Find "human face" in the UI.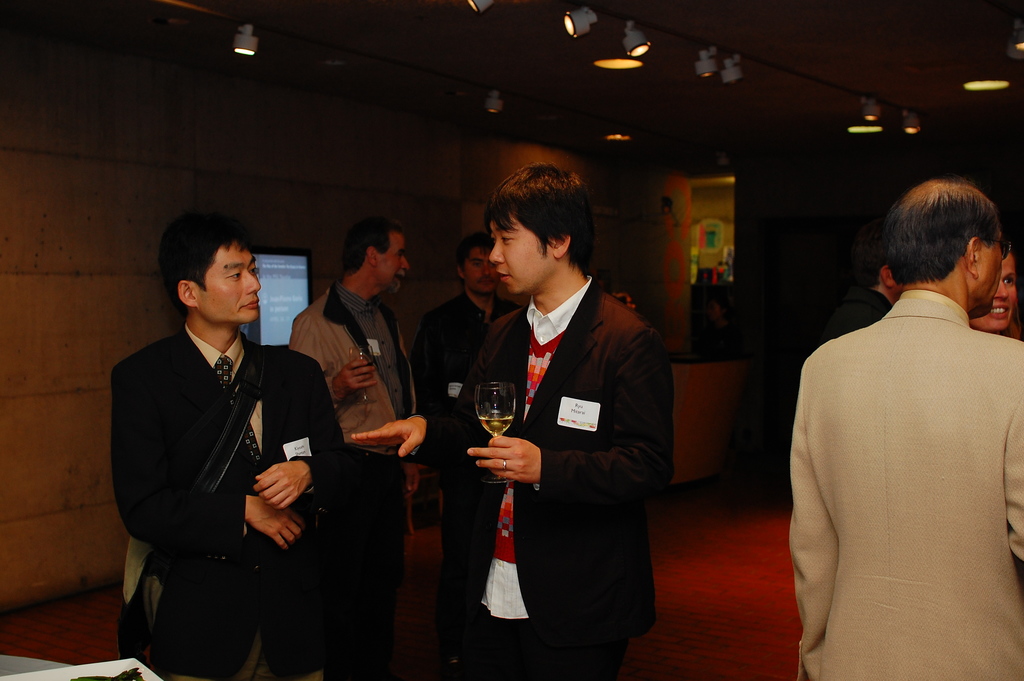
UI element at bbox=(378, 227, 409, 295).
